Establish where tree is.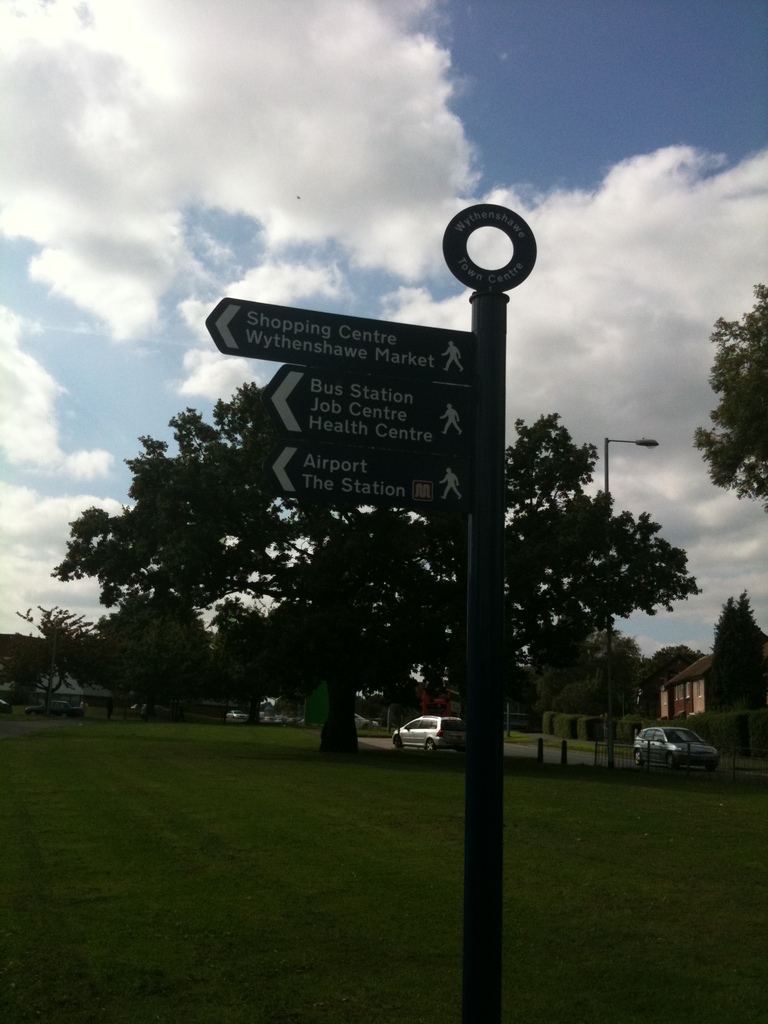
Established at 47,363,497,758.
